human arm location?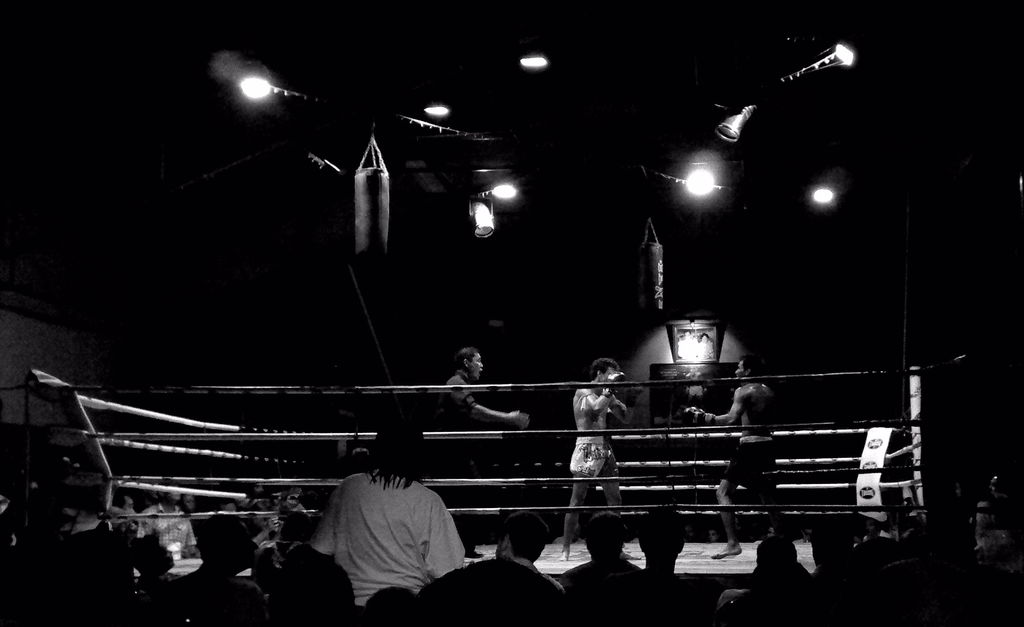
box=[422, 498, 465, 576]
